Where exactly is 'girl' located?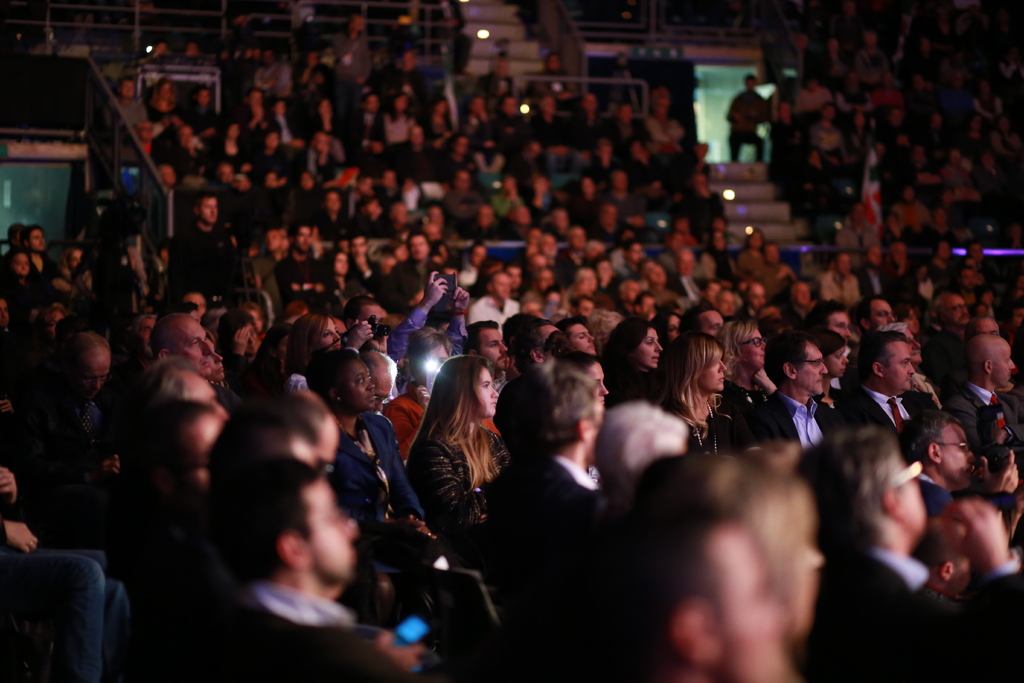
Its bounding box is crop(294, 311, 343, 372).
